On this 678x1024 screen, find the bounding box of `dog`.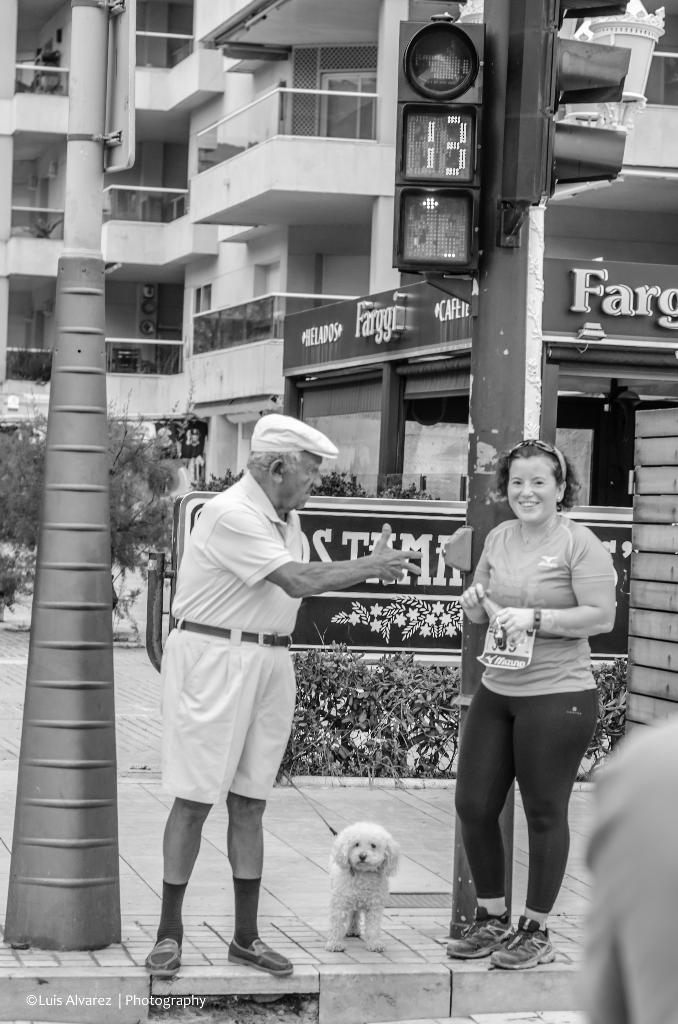
Bounding box: 326 820 401 953.
